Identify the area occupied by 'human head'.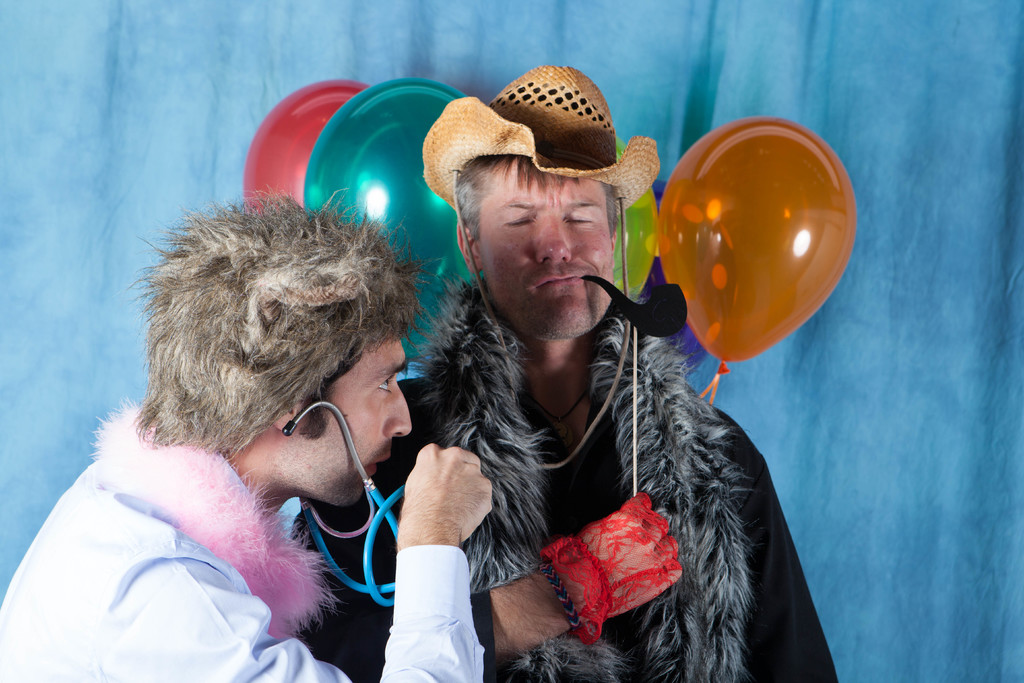
Area: l=421, t=65, r=659, b=346.
